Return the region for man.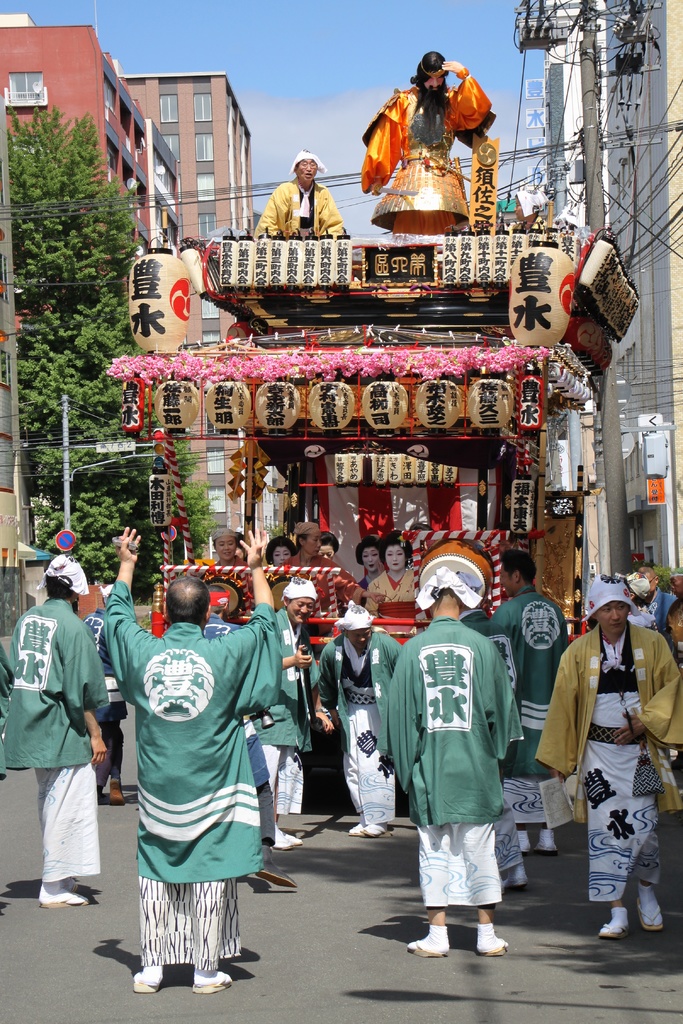
381/564/534/960.
